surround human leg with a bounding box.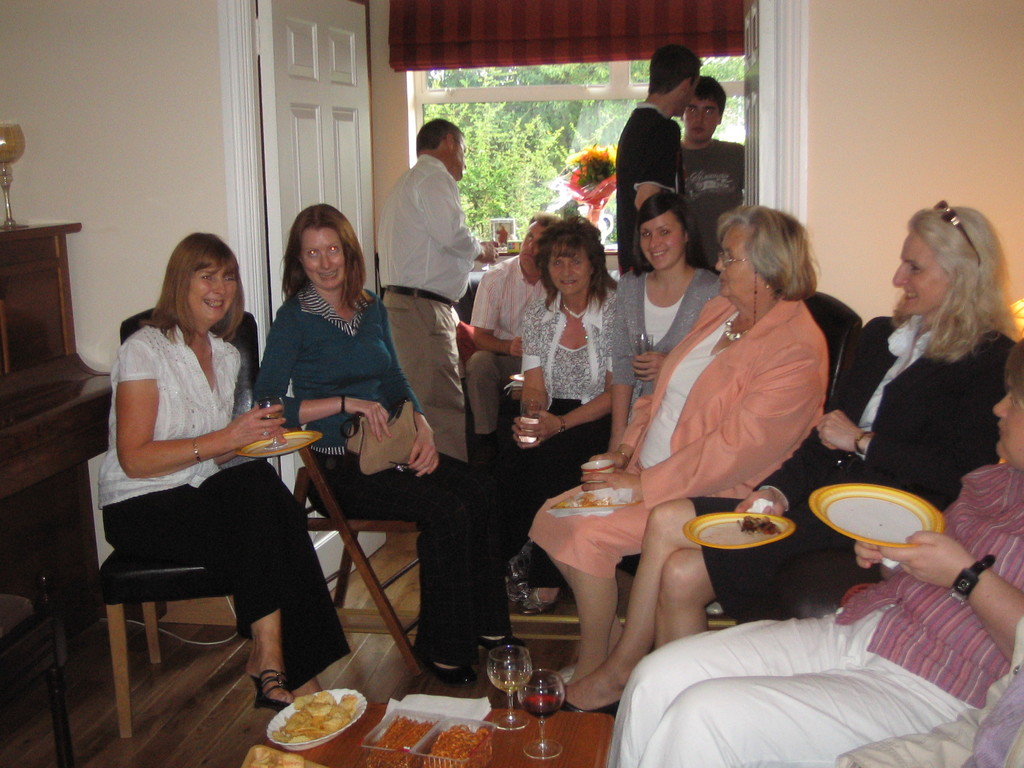
{"x1": 468, "y1": 342, "x2": 503, "y2": 444}.
